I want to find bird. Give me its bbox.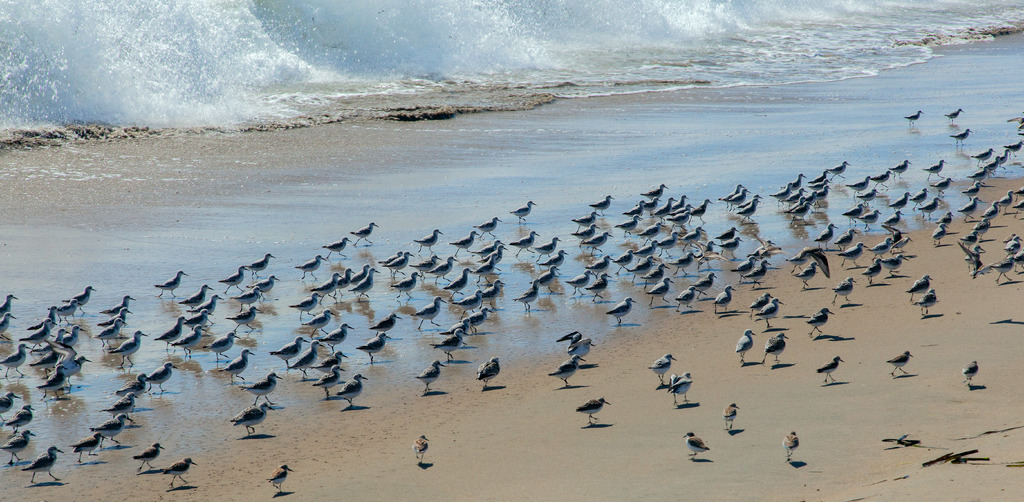
(157,266,188,298).
